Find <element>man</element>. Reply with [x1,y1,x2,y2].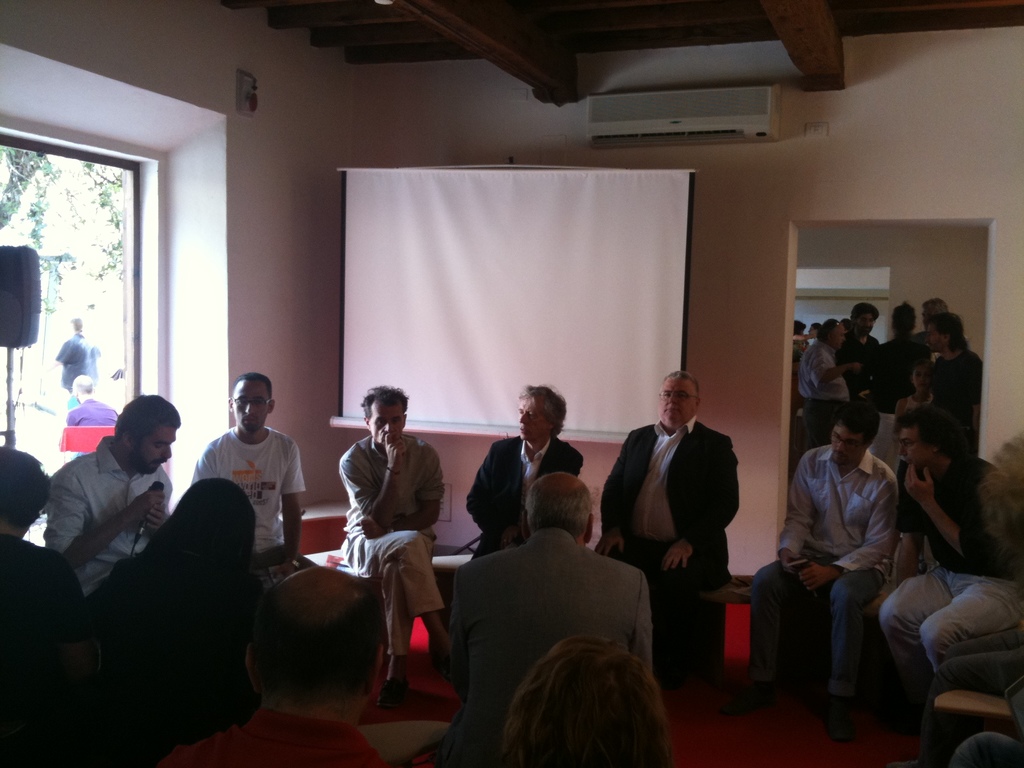
[466,382,591,558].
